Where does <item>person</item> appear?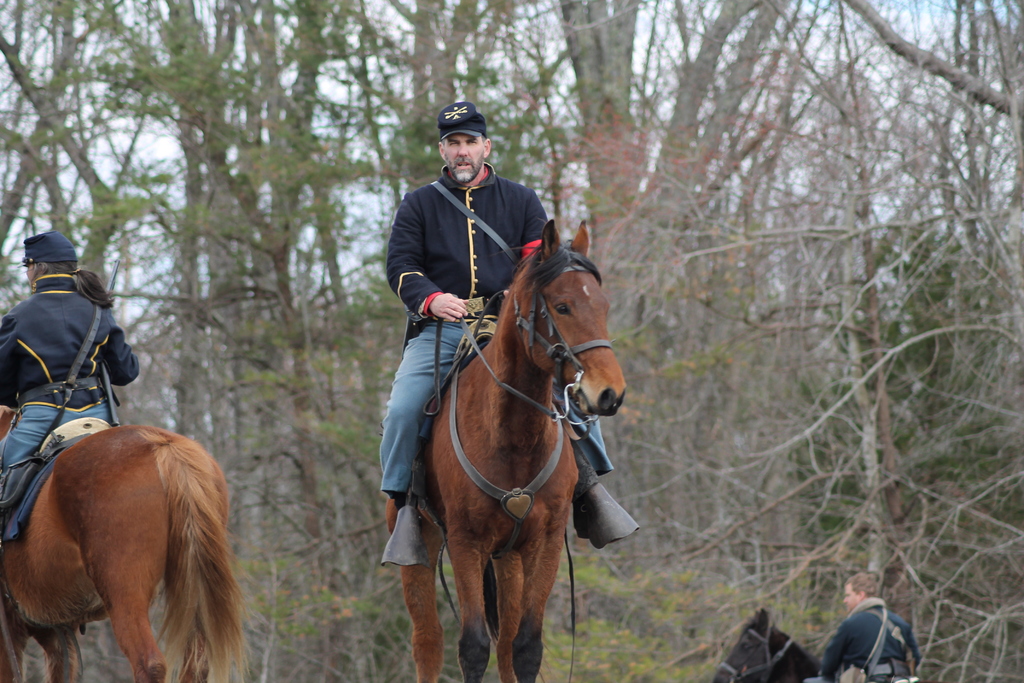
Appears at (820,577,917,682).
